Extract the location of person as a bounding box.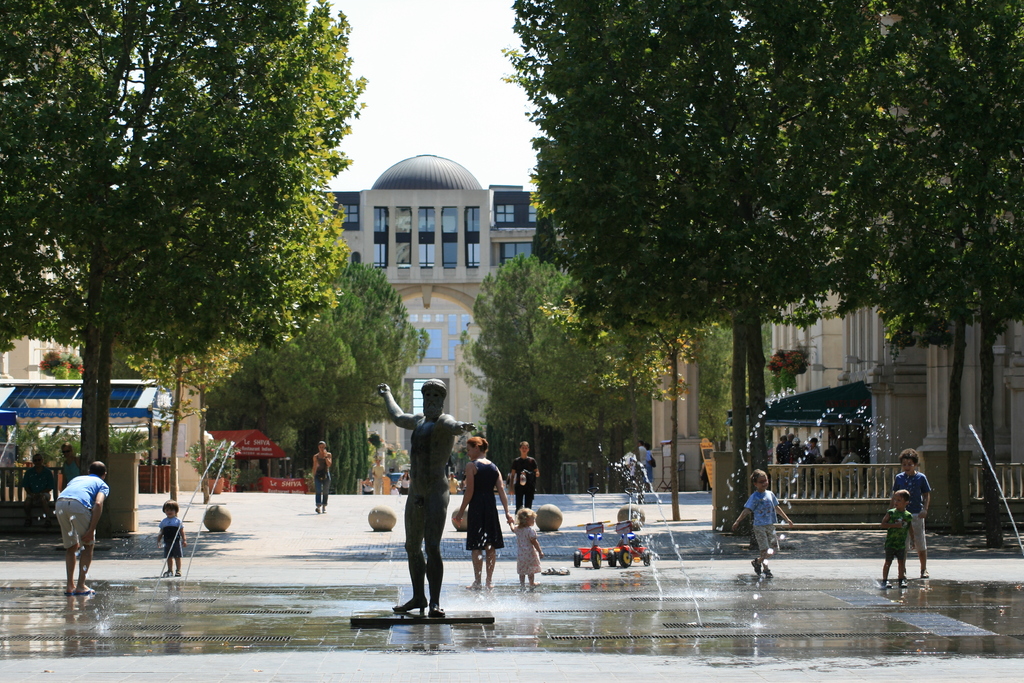
left=511, top=506, right=547, bottom=588.
